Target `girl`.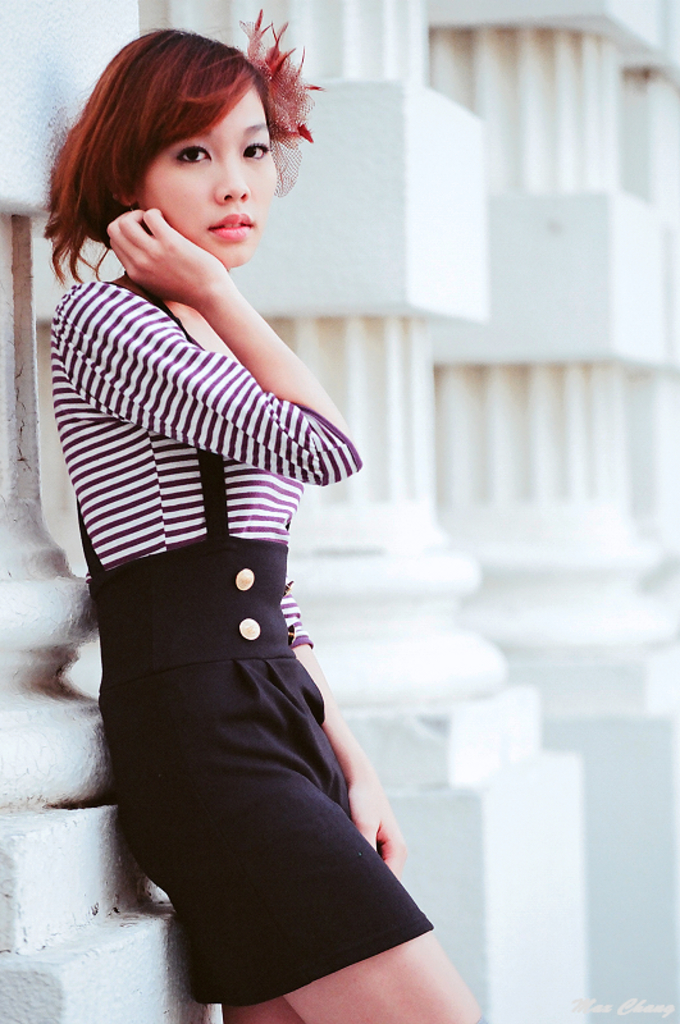
Target region: (46,8,483,1020).
